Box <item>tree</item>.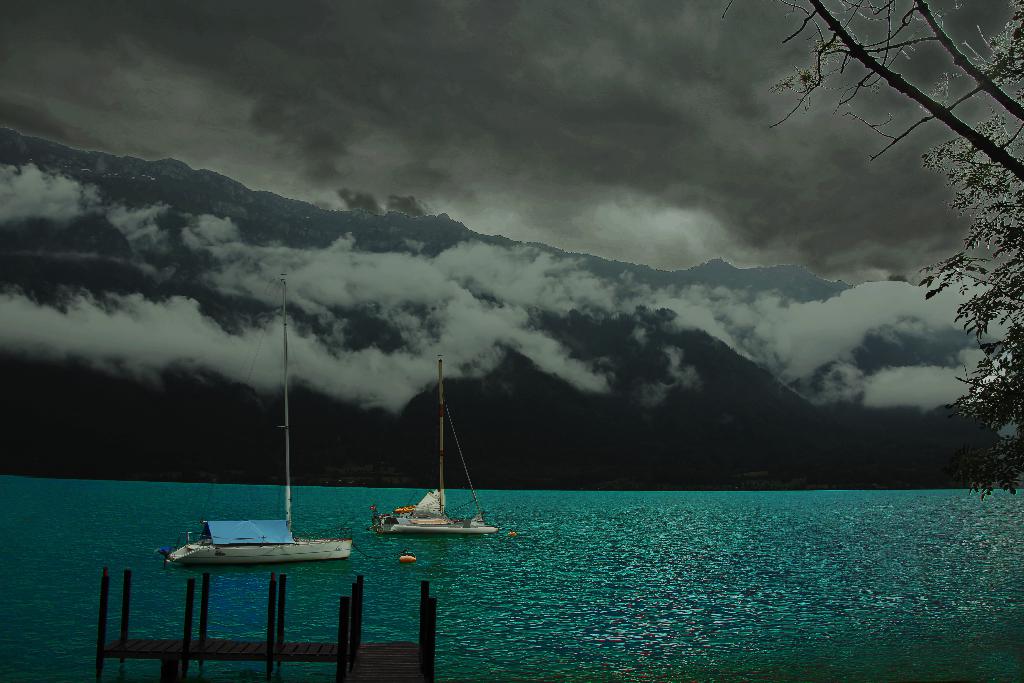
detection(719, 0, 1023, 515).
